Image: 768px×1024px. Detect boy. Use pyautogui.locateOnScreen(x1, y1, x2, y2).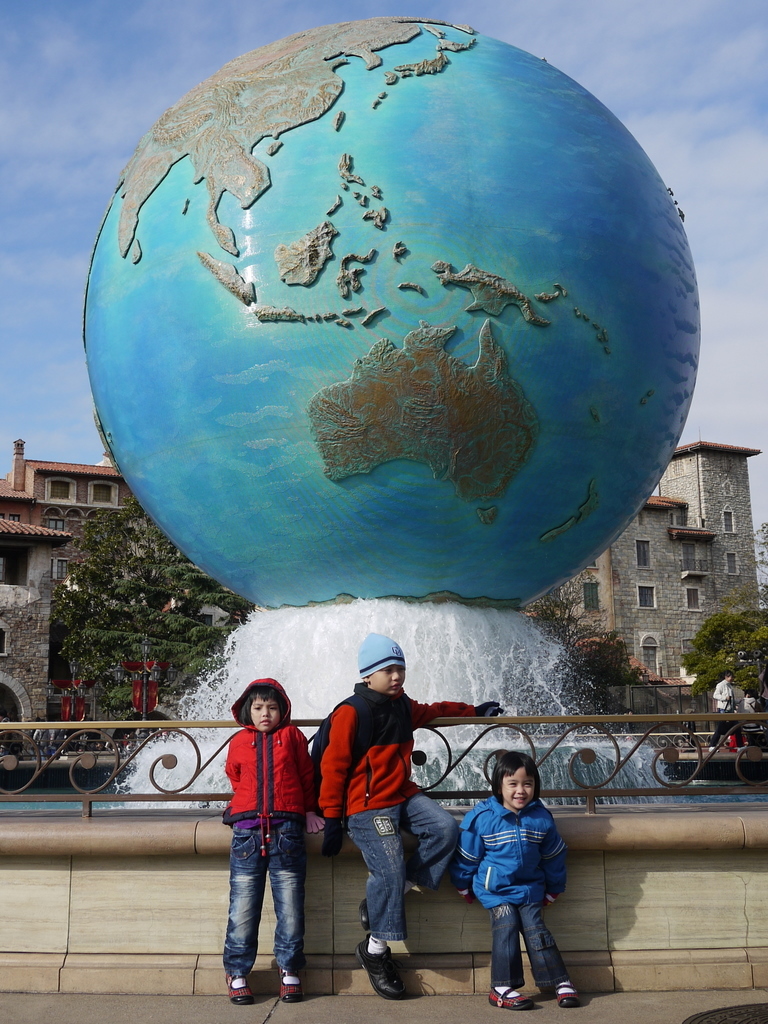
pyautogui.locateOnScreen(197, 669, 327, 1002).
